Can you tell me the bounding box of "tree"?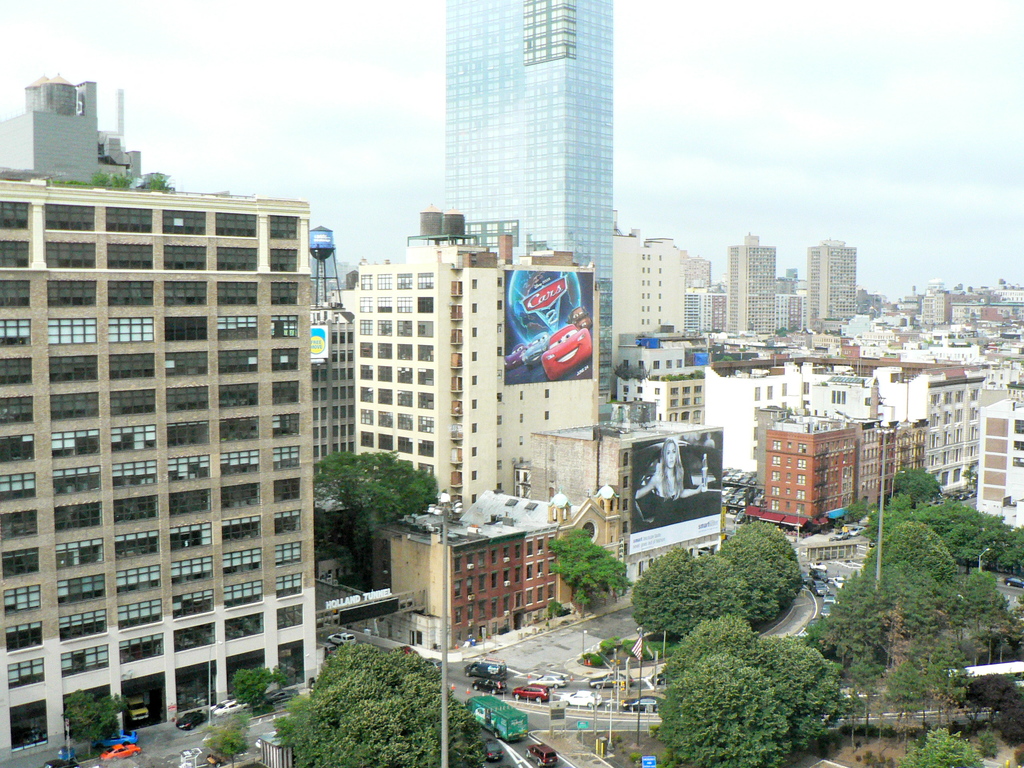
(left=908, top=499, right=943, bottom=527).
